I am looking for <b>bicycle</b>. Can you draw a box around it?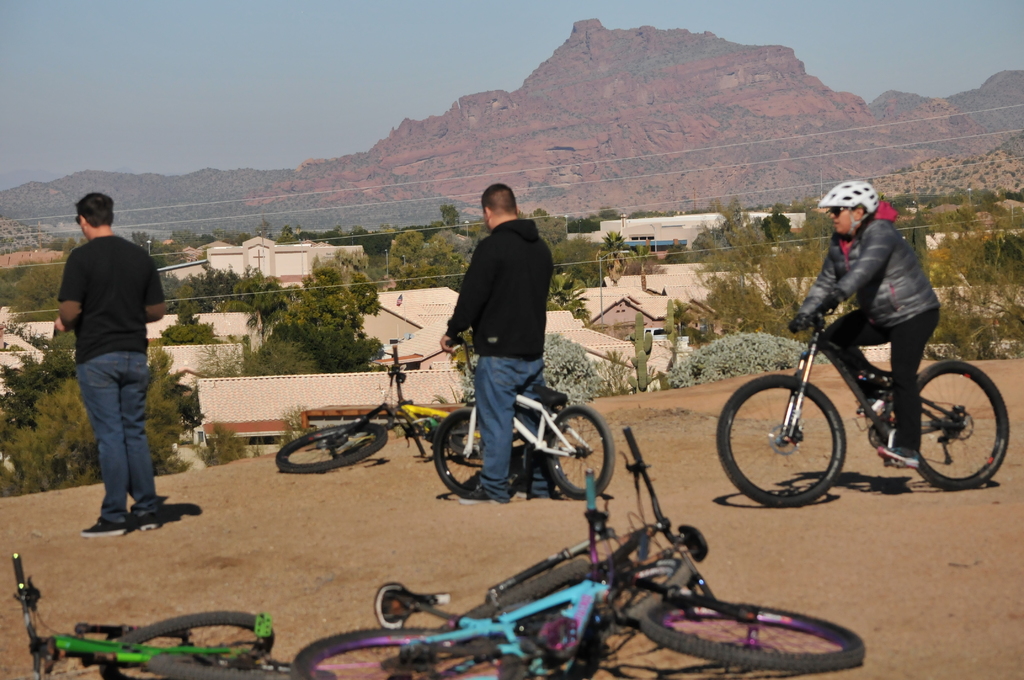
Sure, the bounding box is box=[728, 307, 1018, 506].
